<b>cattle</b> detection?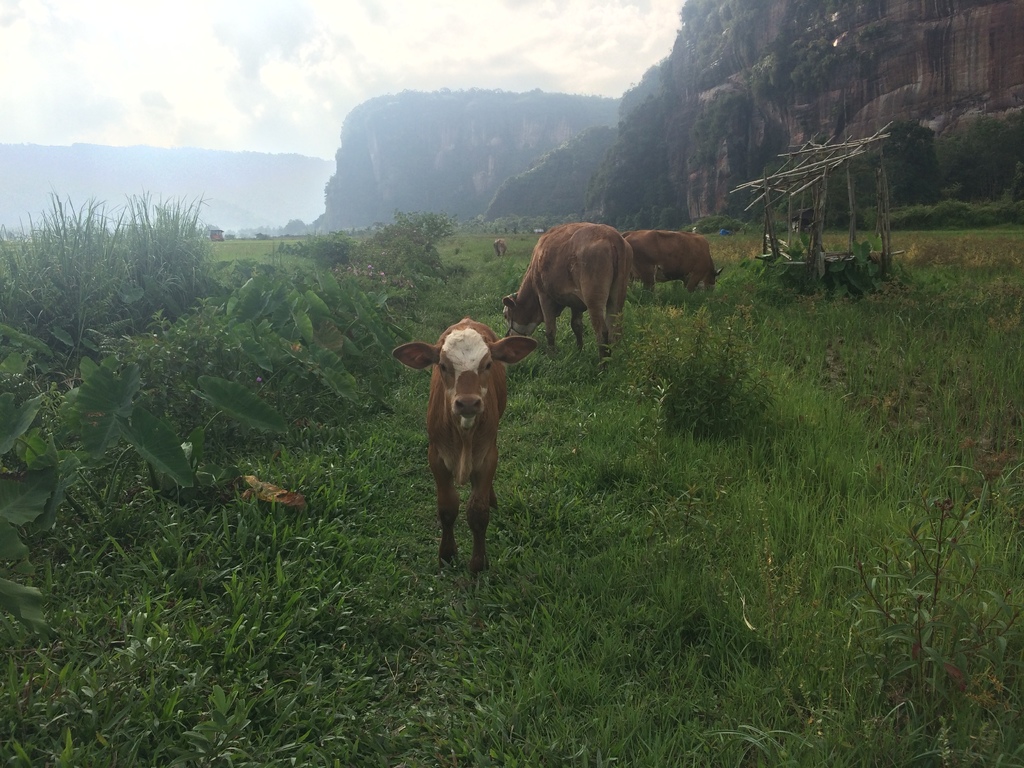
bbox=[625, 230, 721, 300]
